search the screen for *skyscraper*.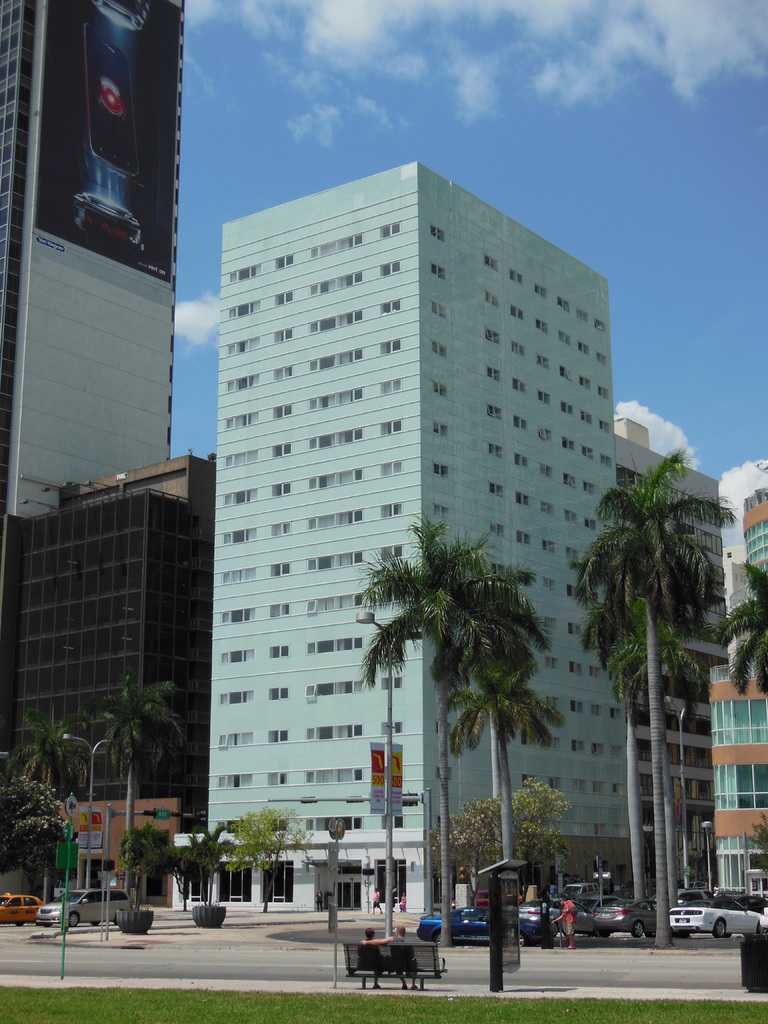
Found at {"left": 204, "top": 154, "right": 636, "bottom": 925}.
